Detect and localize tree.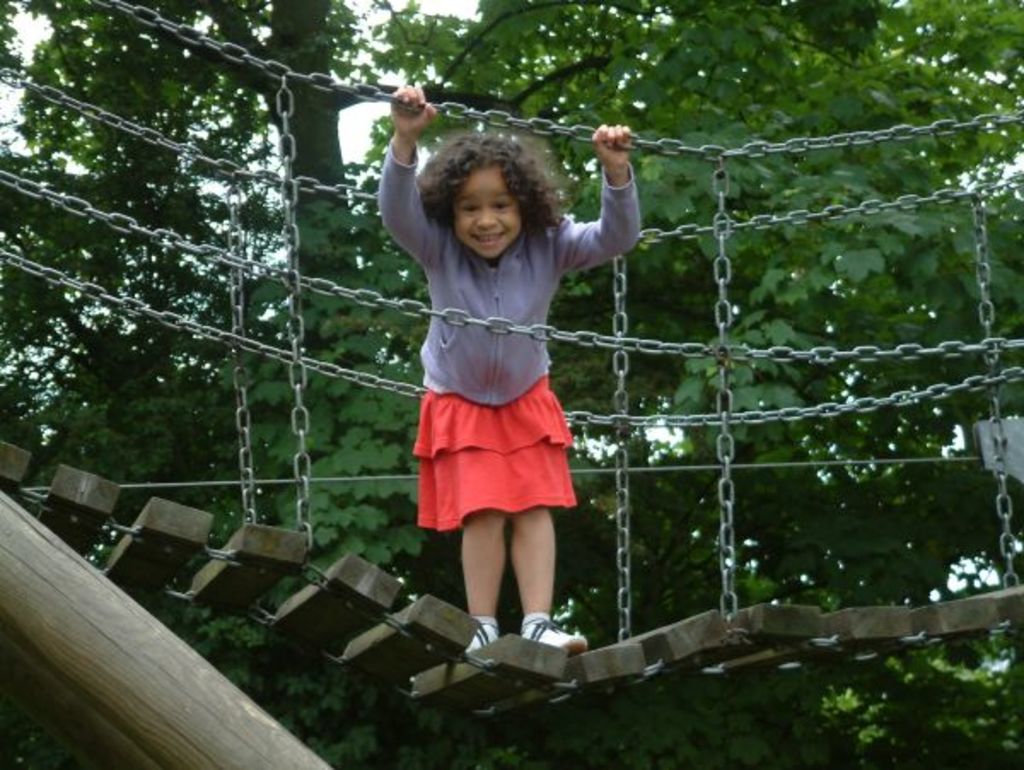
Localized at 2 0 1022 768.
